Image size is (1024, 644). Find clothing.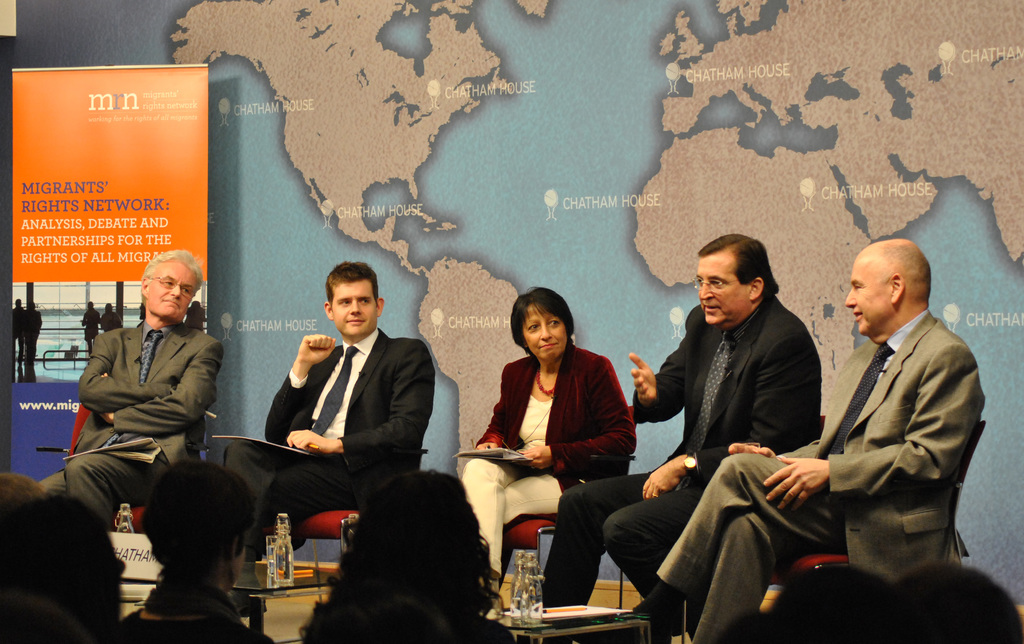
x1=33 y1=316 x2=217 y2=531.
